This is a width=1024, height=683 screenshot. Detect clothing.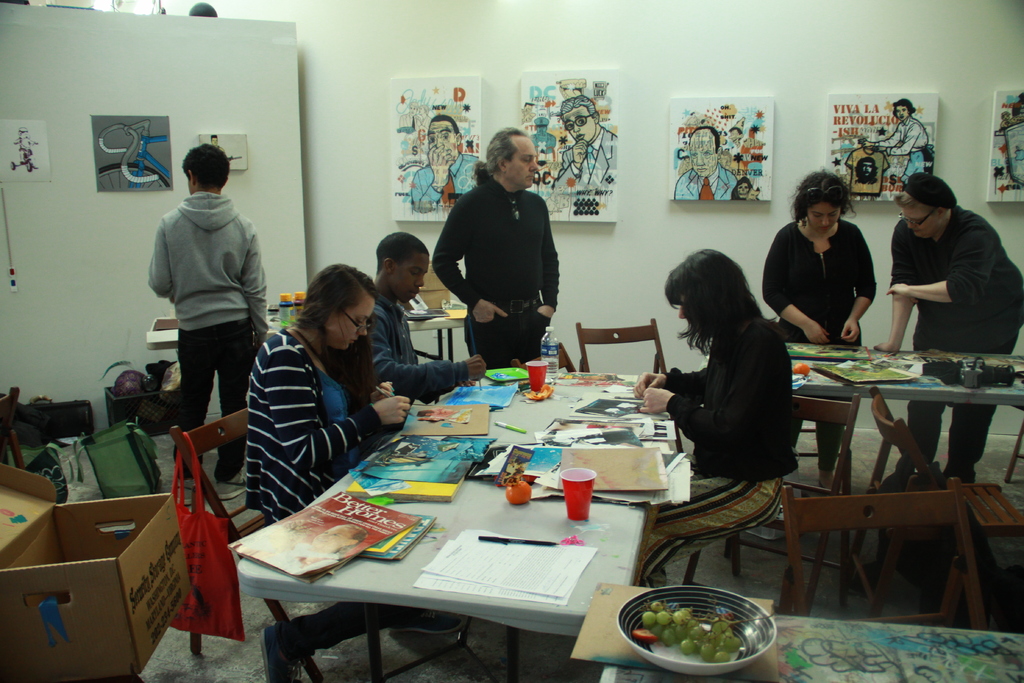
Rect(897, 150, 927, 185).
